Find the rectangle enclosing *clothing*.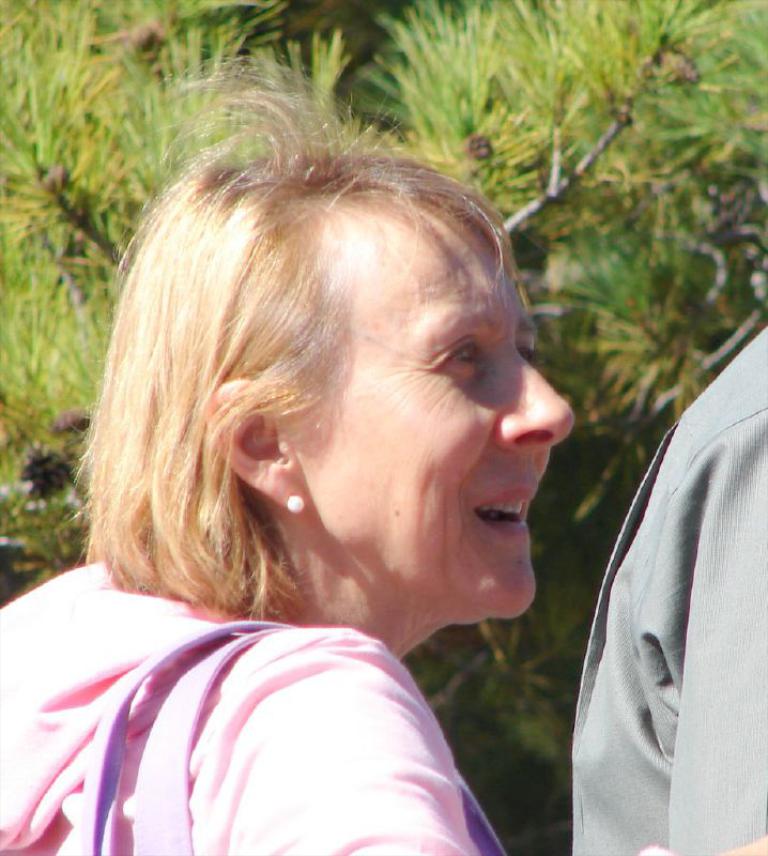
x1=573, y1=317, x2=767, y2=855.
